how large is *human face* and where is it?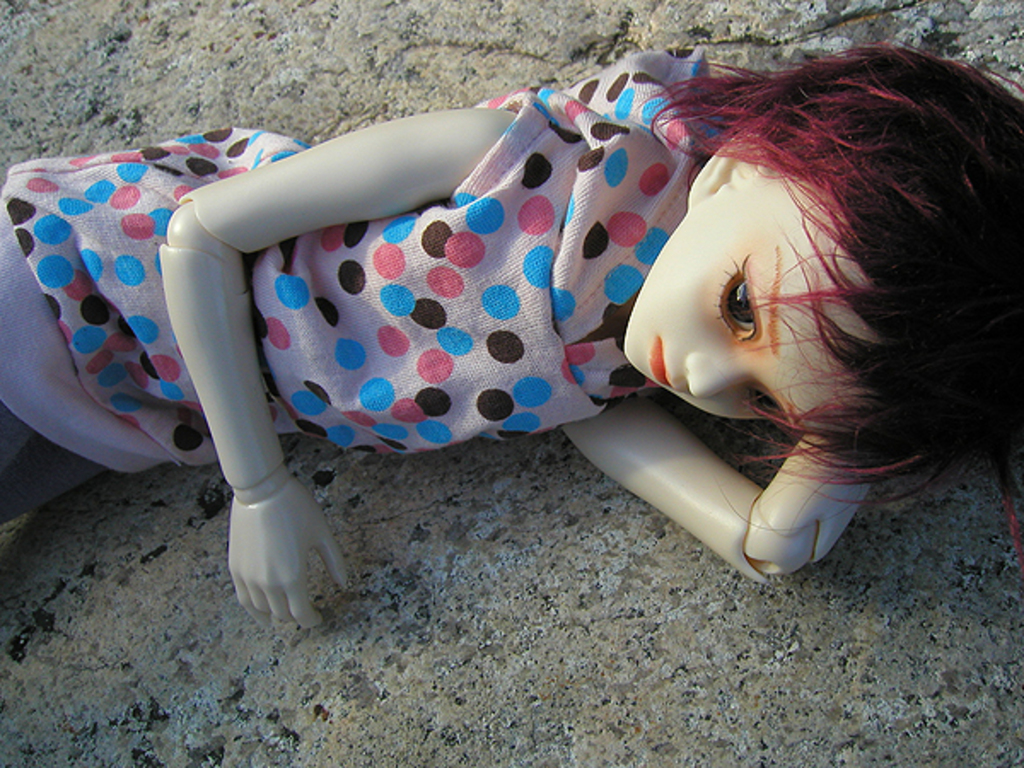
Bounding box: [620,179,876,420].
